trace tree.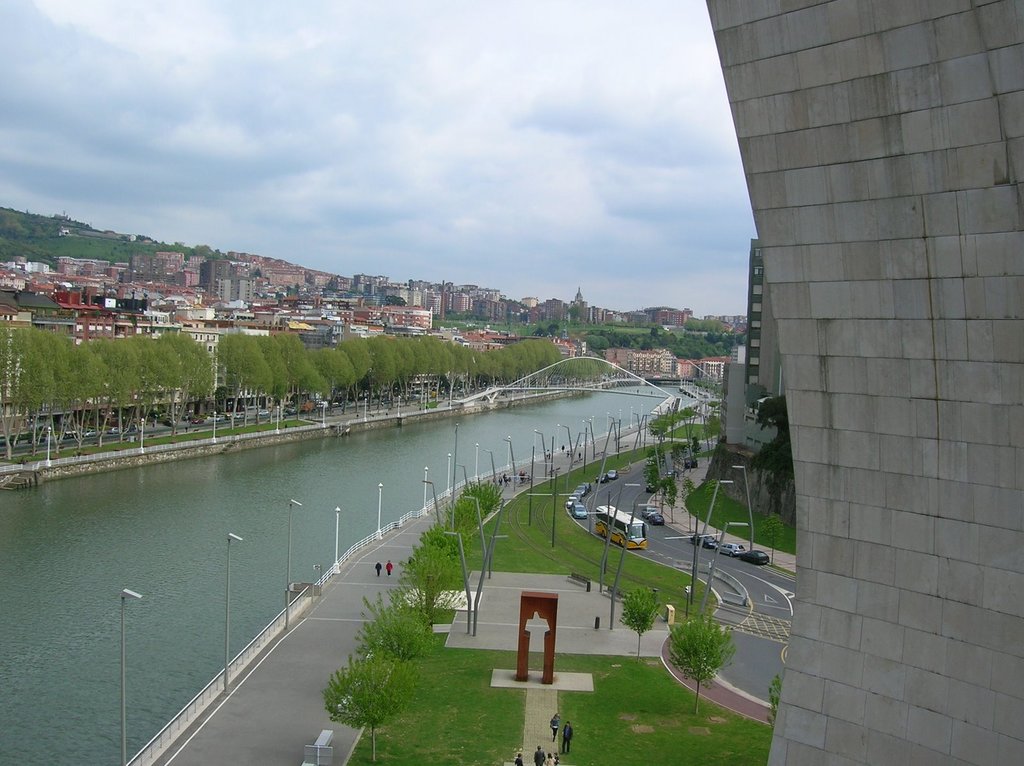
Traced to pyautogui.locateOnScreen(680, 443, 705, 477).
